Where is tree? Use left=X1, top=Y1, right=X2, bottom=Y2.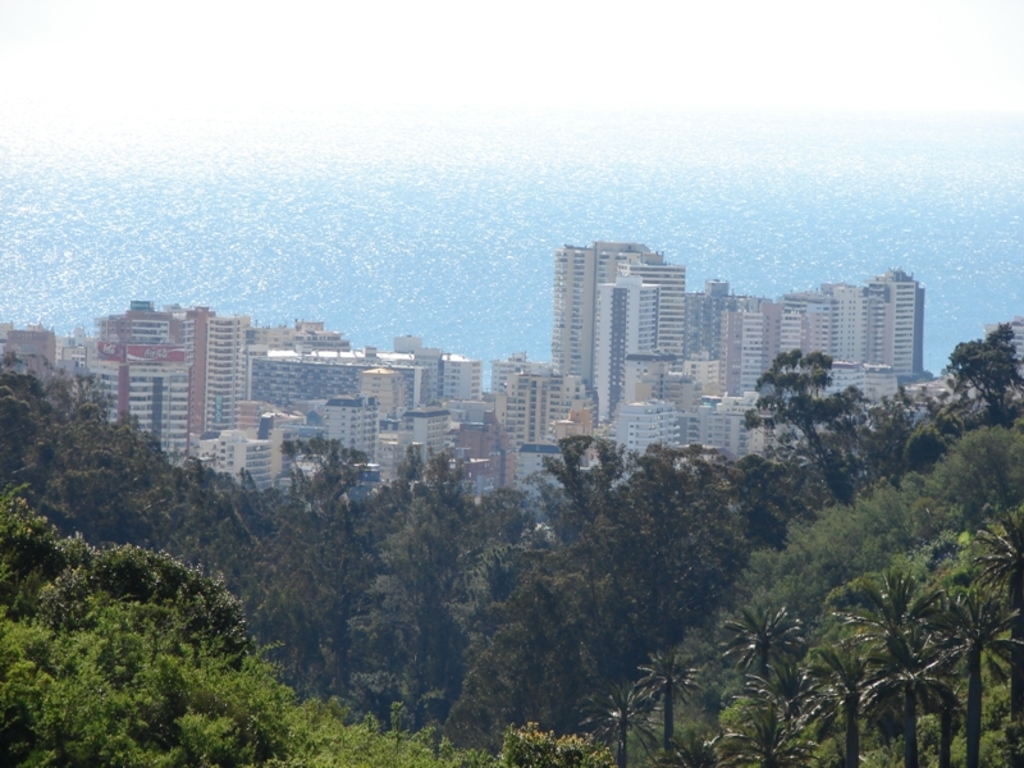
left=188, top=461, right=310, bottom=625.
